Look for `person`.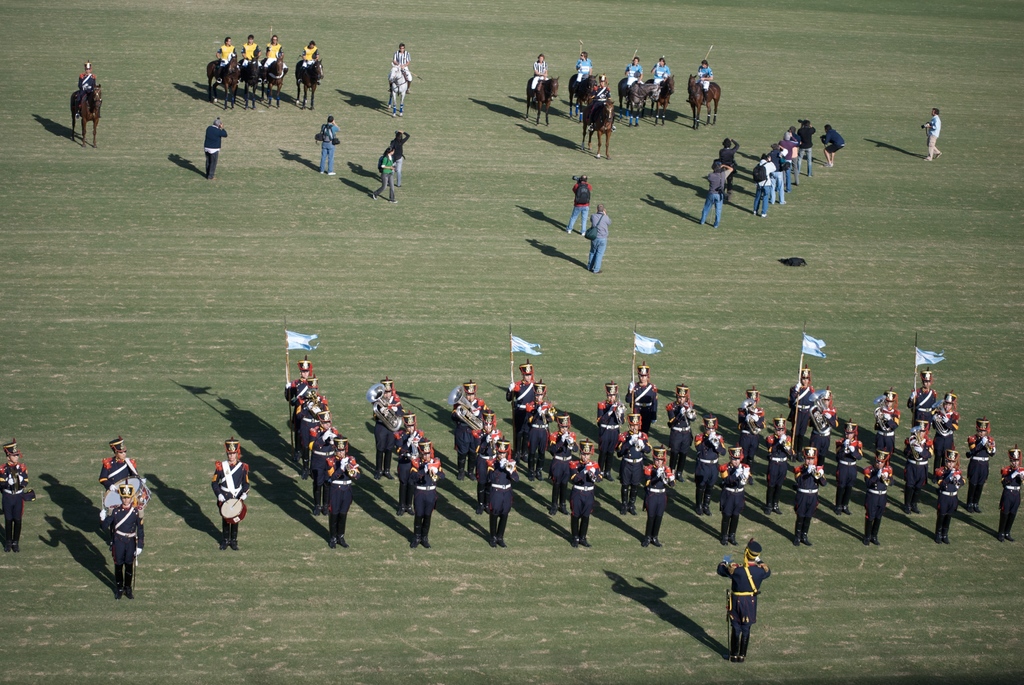
Found: (296, 42, 318, 89).
